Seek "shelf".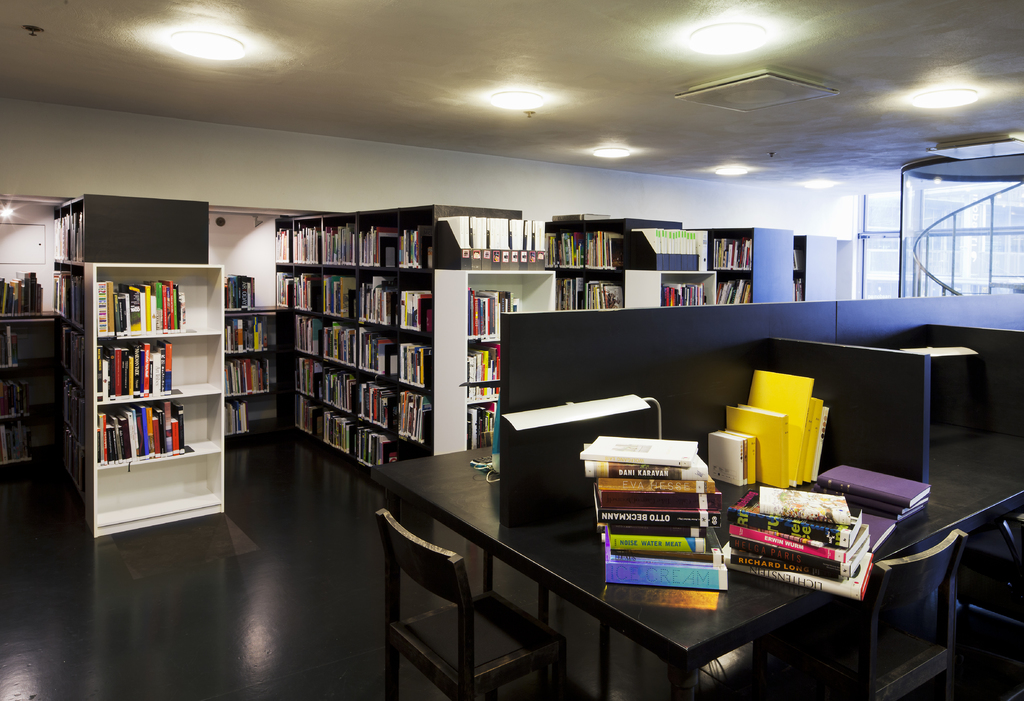
(left=226, top=348, right=271, bottom=395).
